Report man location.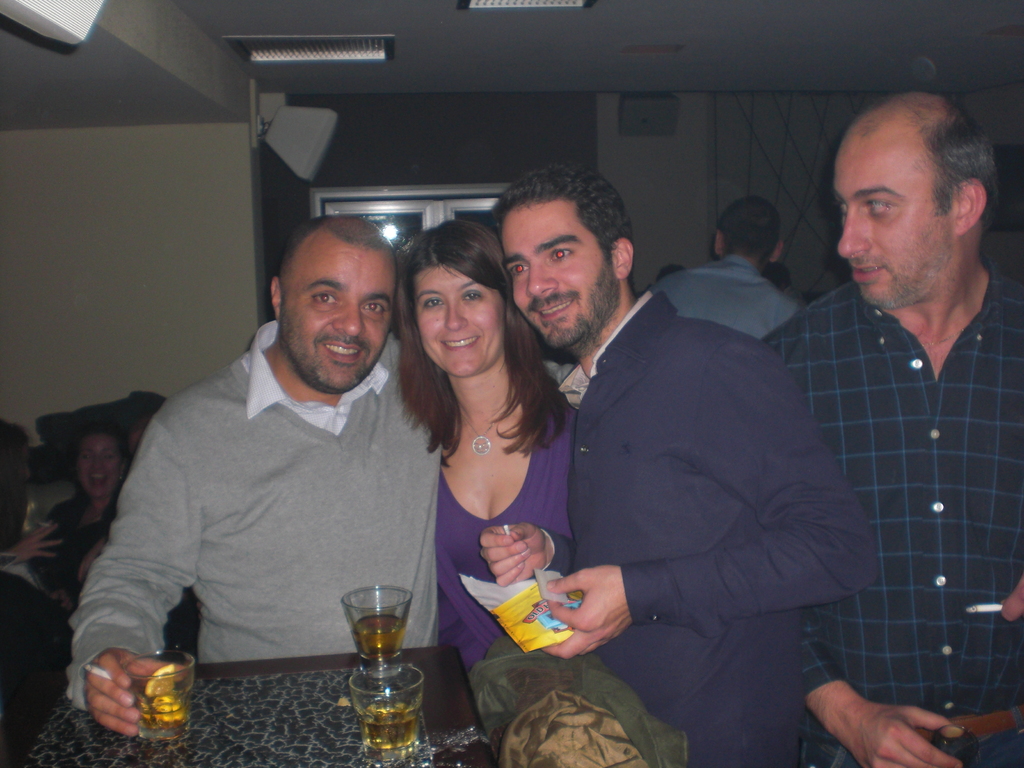
Report: detection(659, 192, 797, 340).
